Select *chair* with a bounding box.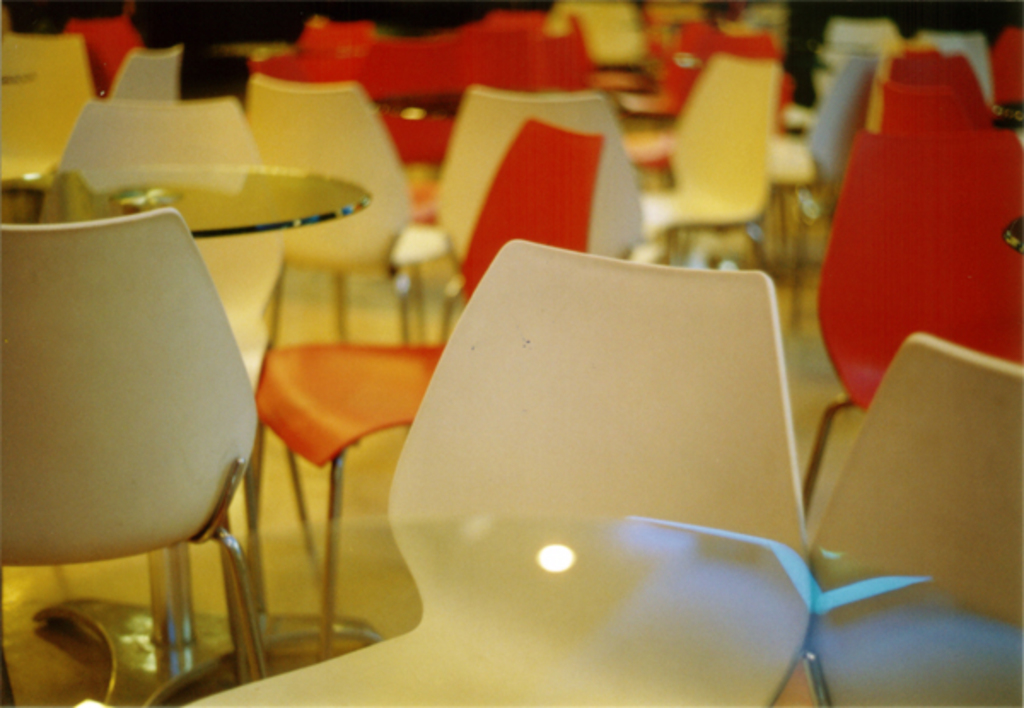
region(184, 239, 821, 706).
